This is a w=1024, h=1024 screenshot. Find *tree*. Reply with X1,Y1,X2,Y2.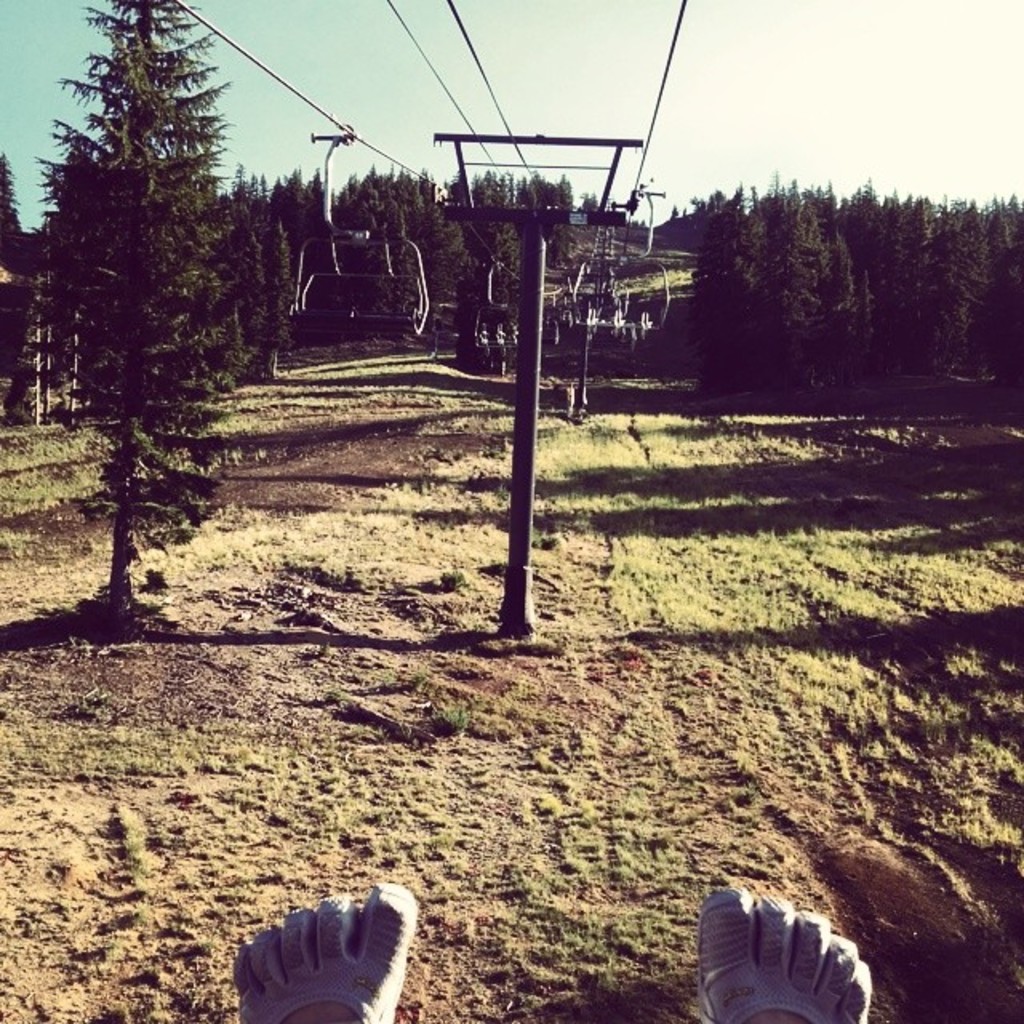
21,0,283,638.
